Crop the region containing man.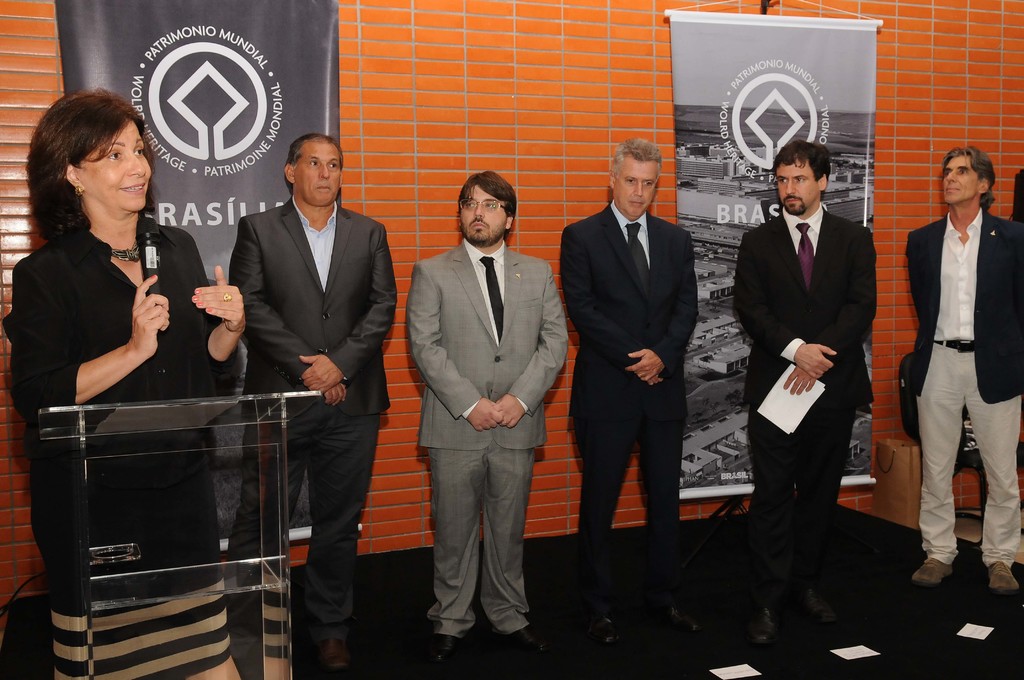
Crop region: bbox=(558, 135, 700, 646).
